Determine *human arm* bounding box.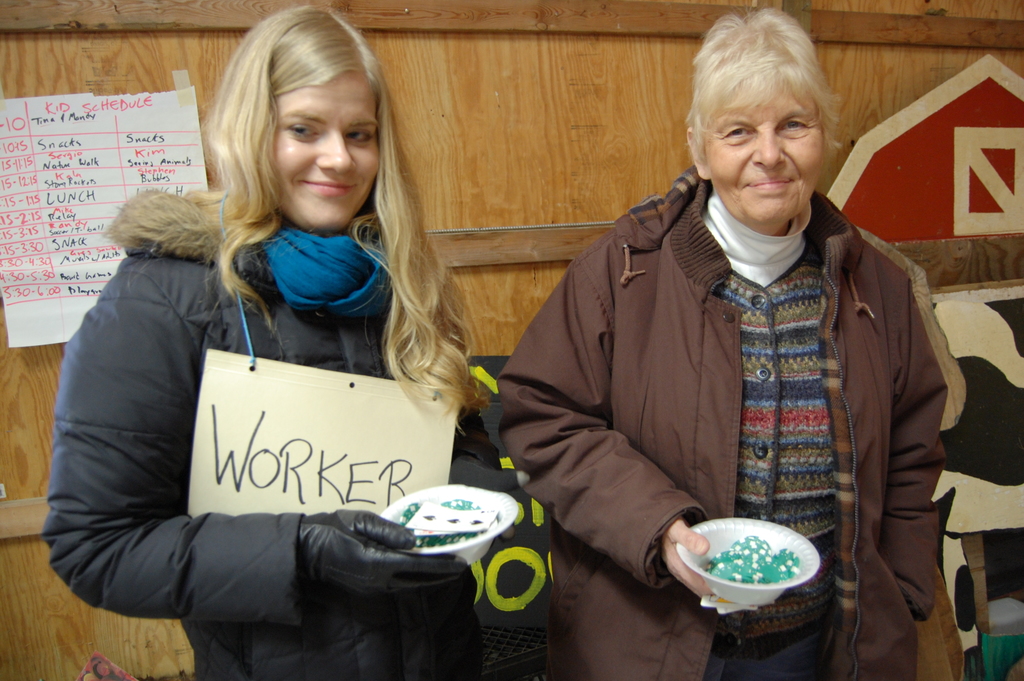
Determined: x1=886 y1=296 x2=957 y2=625.
